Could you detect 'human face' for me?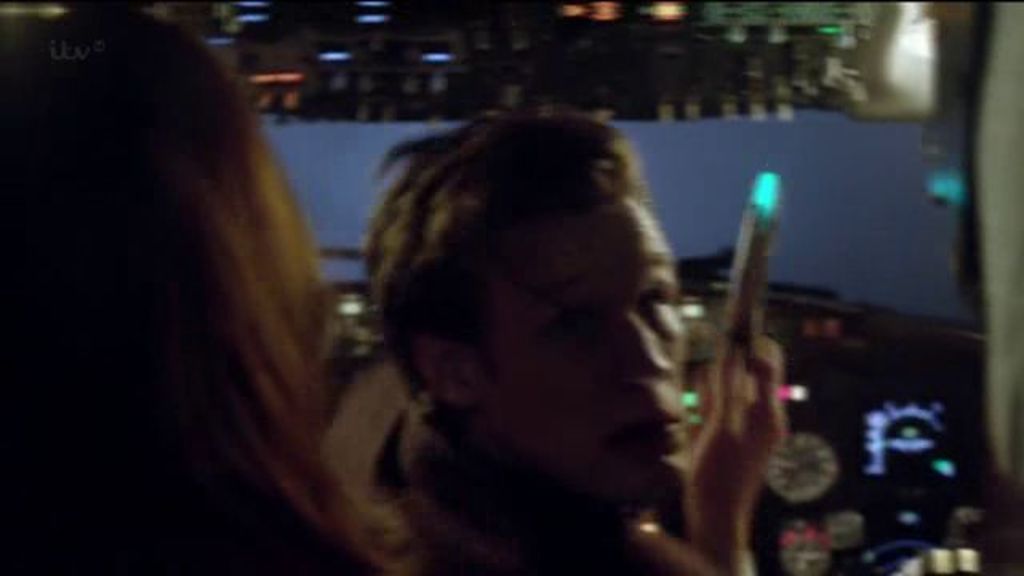
Detection result: BBox(496, 195, 693, 507).
